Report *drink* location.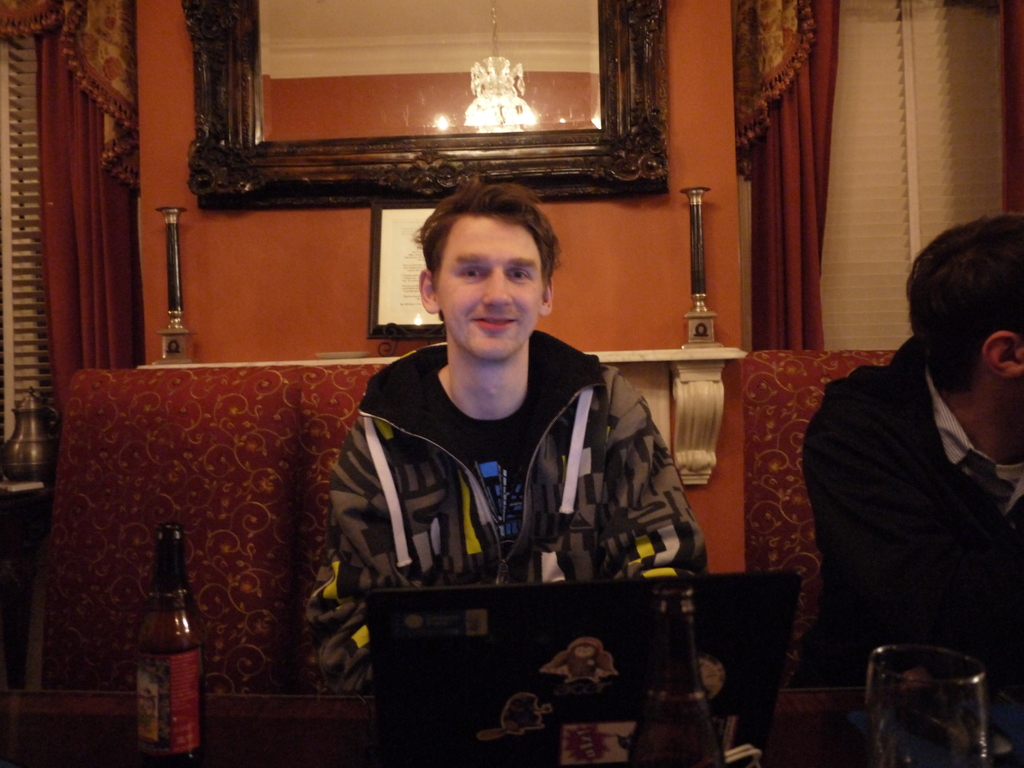
Report: [left=134, top=519, right=210, bottom=766].
